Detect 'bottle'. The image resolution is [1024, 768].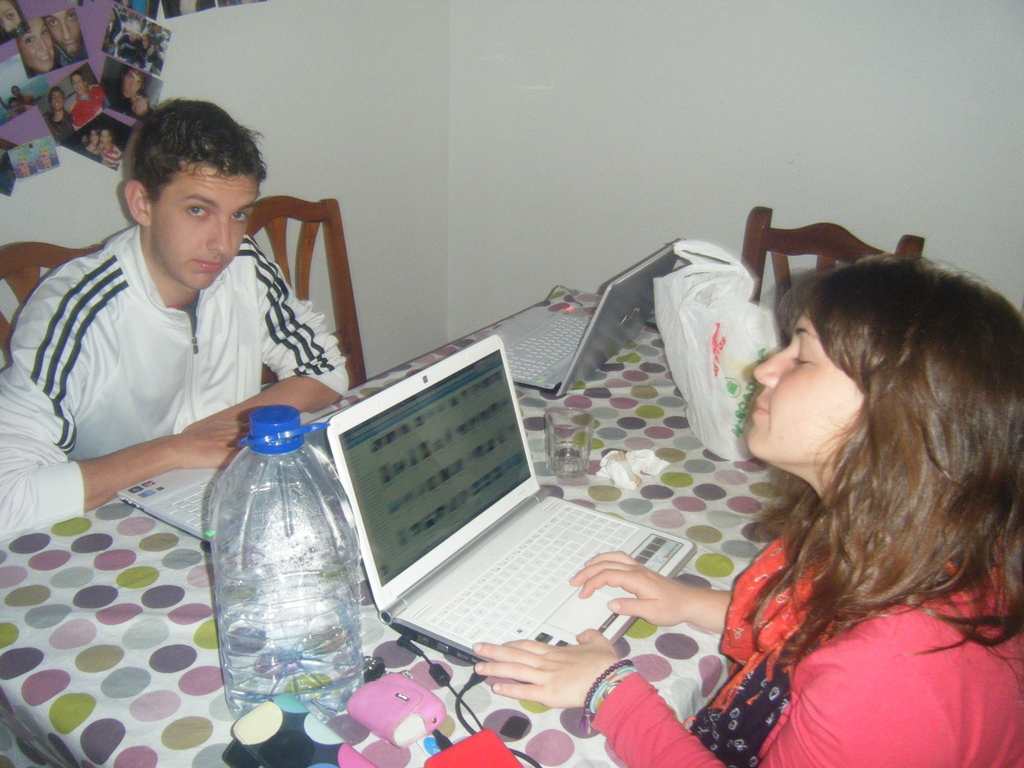
[204, 406, 363, 723].
